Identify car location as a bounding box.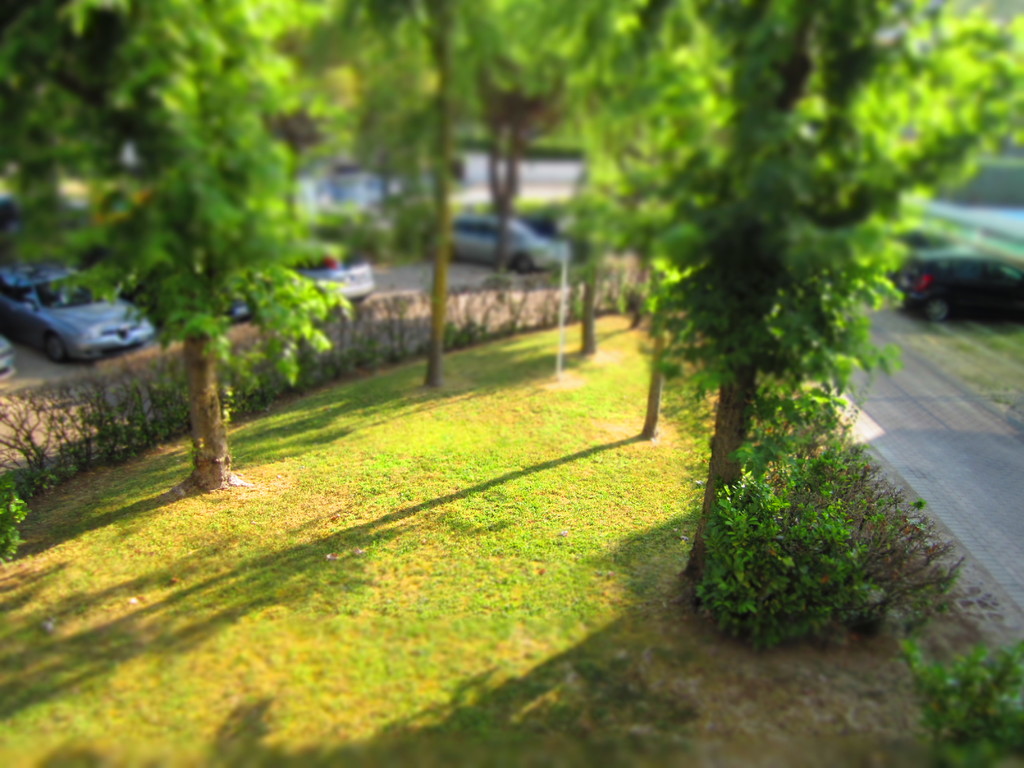
box=[440, 209, 568, 279].
